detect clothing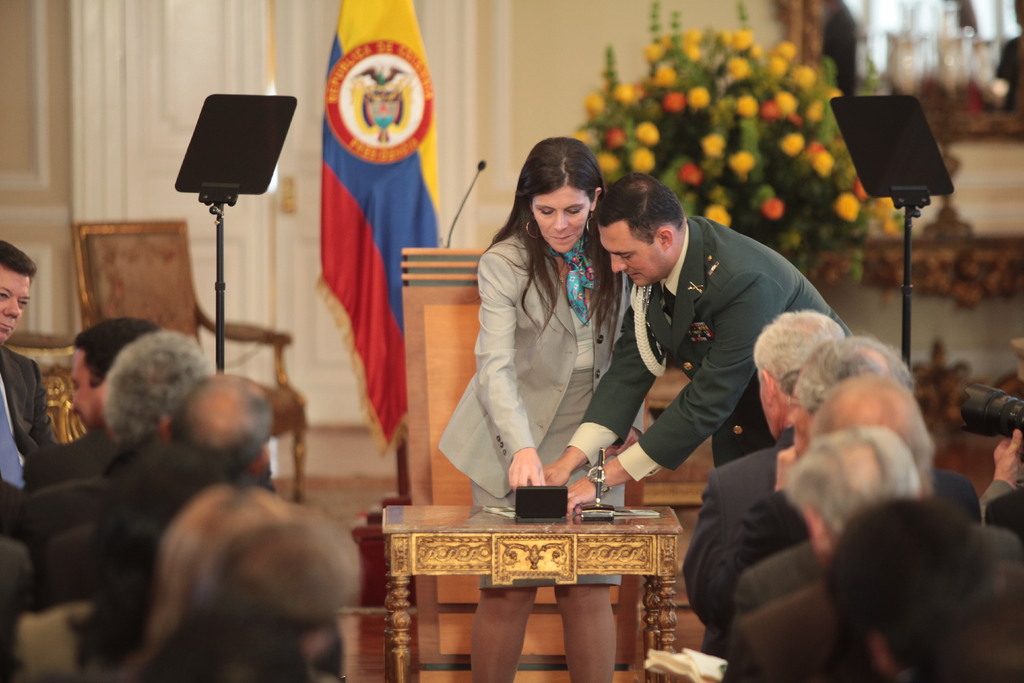
region(0, 592, 136, 682)
